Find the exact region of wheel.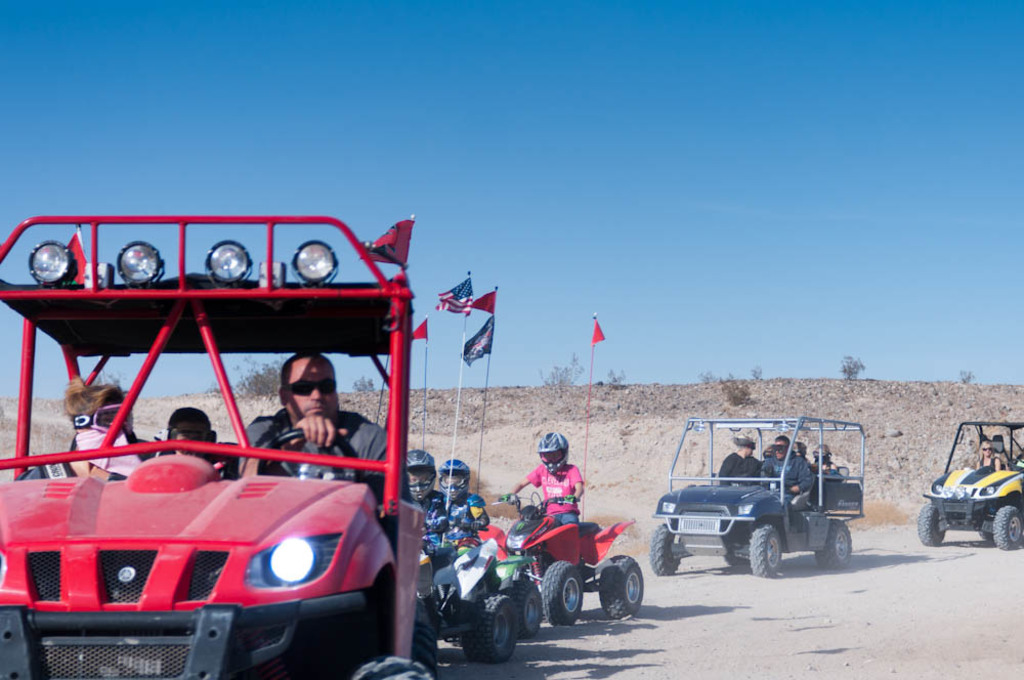
Exact region: bbox=[723, 556, 744, 567].
